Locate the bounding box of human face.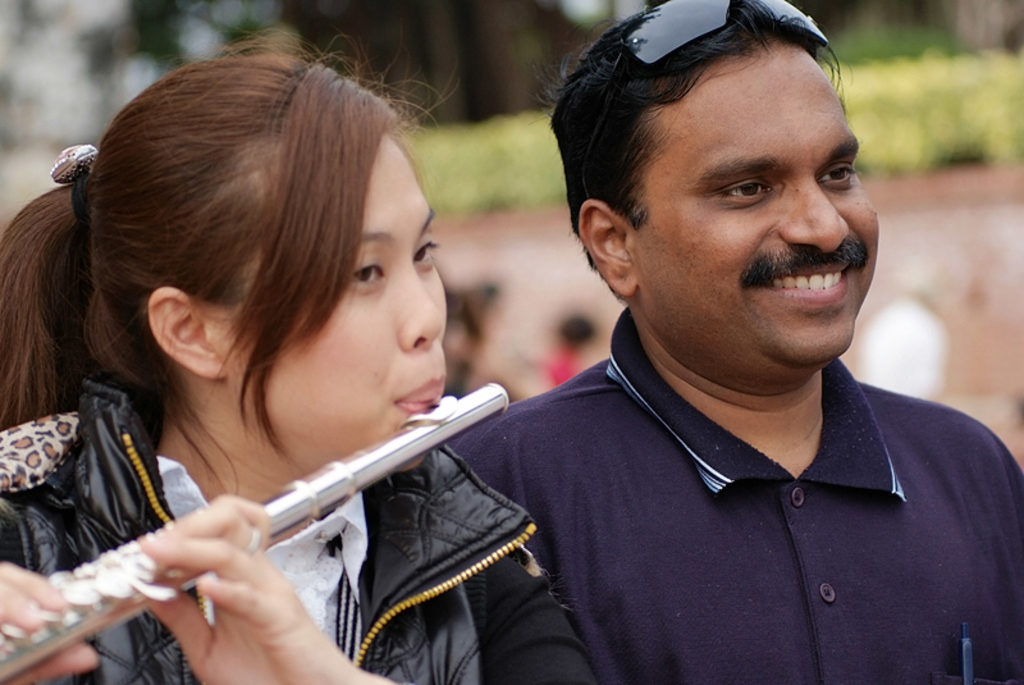
Bounding box: (637, 50, 877, 361).
